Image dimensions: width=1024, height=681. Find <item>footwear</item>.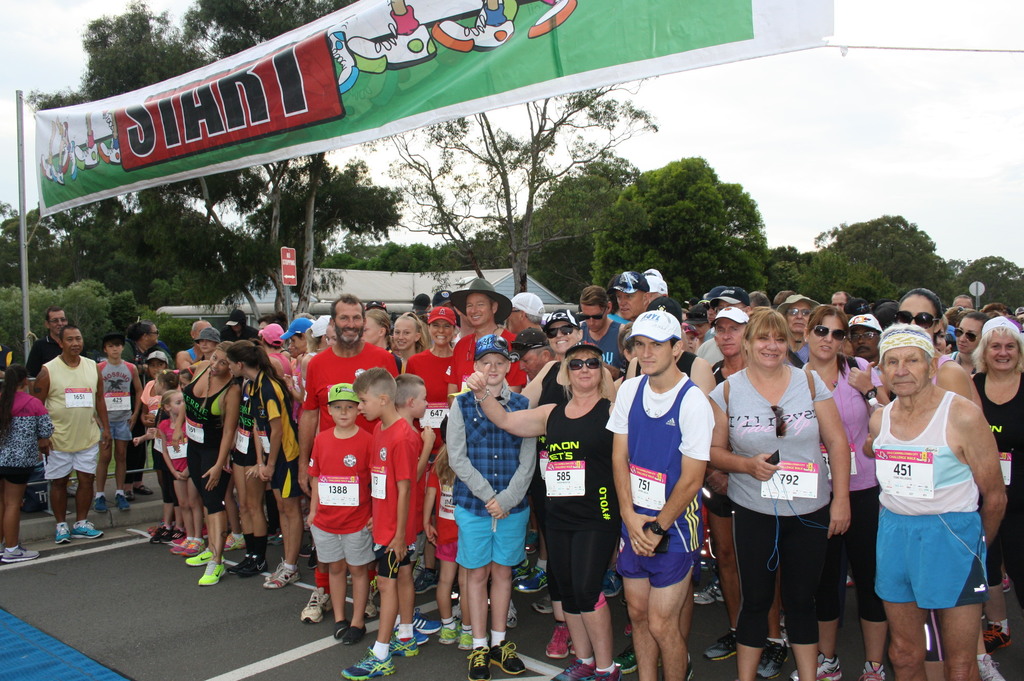
[3,543,38,561].
